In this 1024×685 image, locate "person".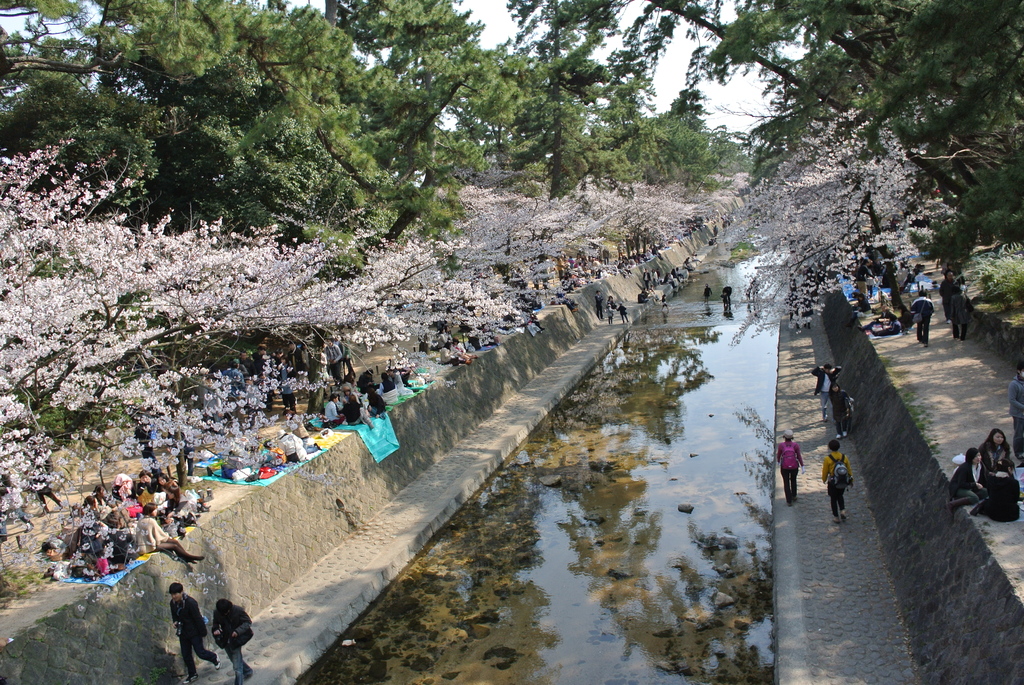
Bounding box: detection(859, 248, 964, 344).
